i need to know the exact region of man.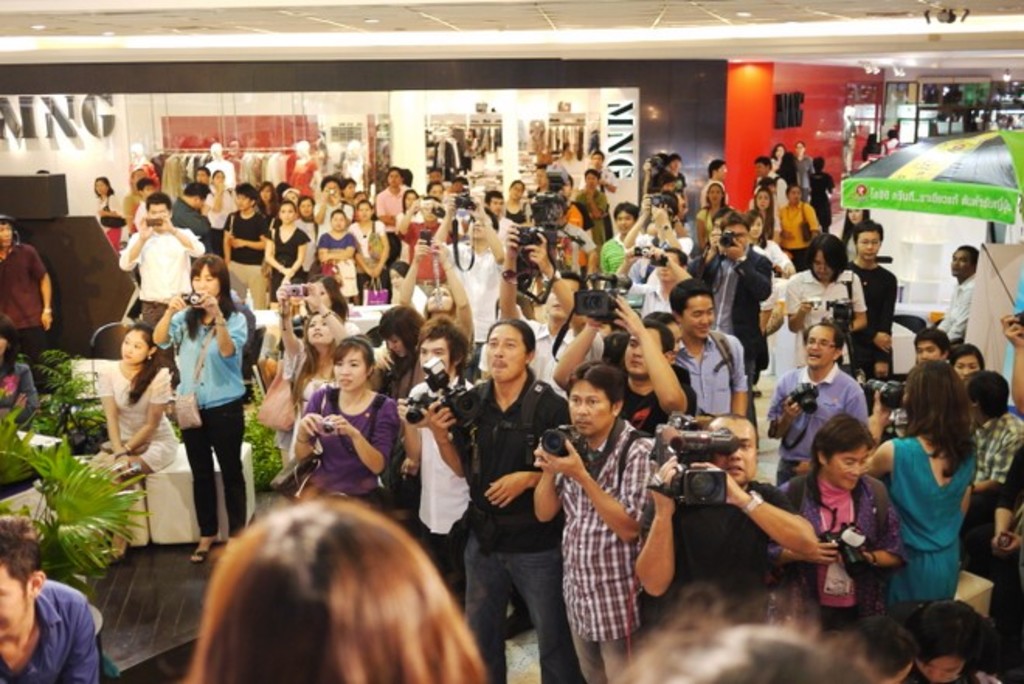
Region: x1=123, y1=166, x2=146, y2=236.
